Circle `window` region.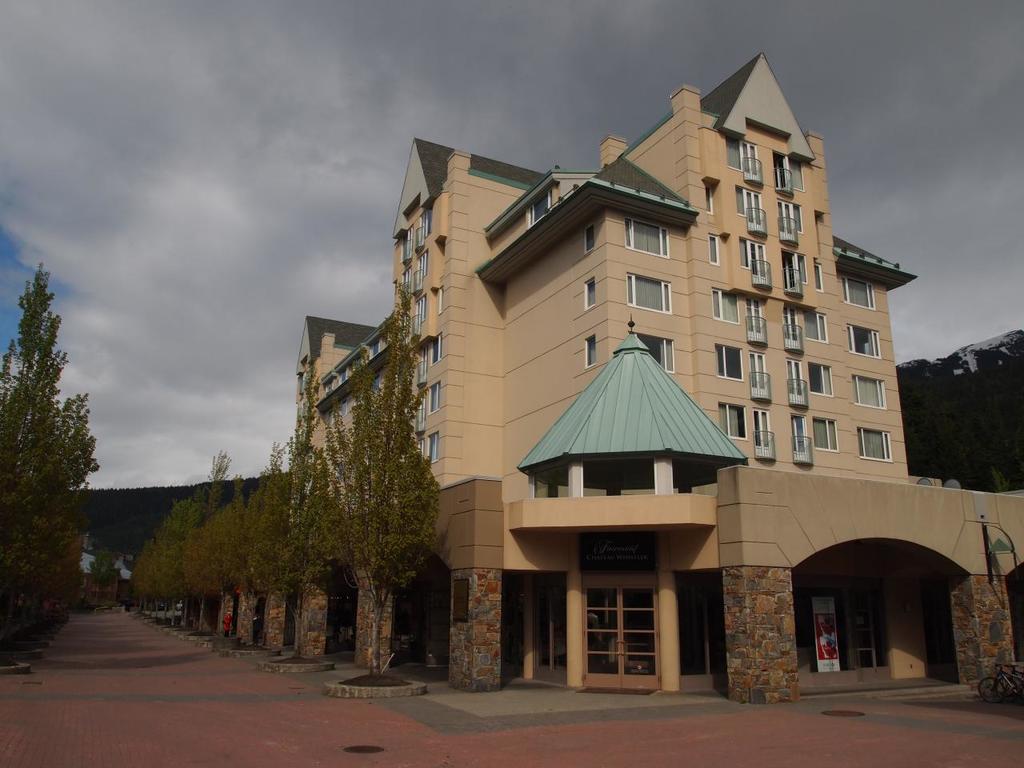
Region: left=434, top=284, right=446, bottom=314.
